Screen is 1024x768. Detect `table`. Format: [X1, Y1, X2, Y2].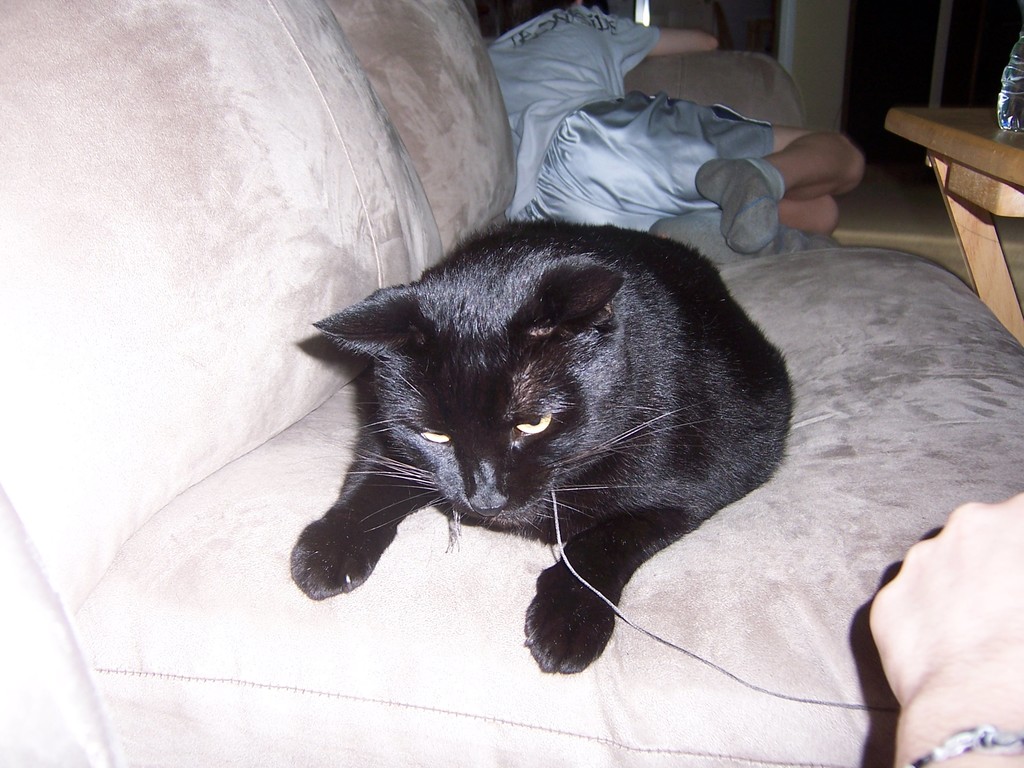
[880, 76, 1023, 311].
